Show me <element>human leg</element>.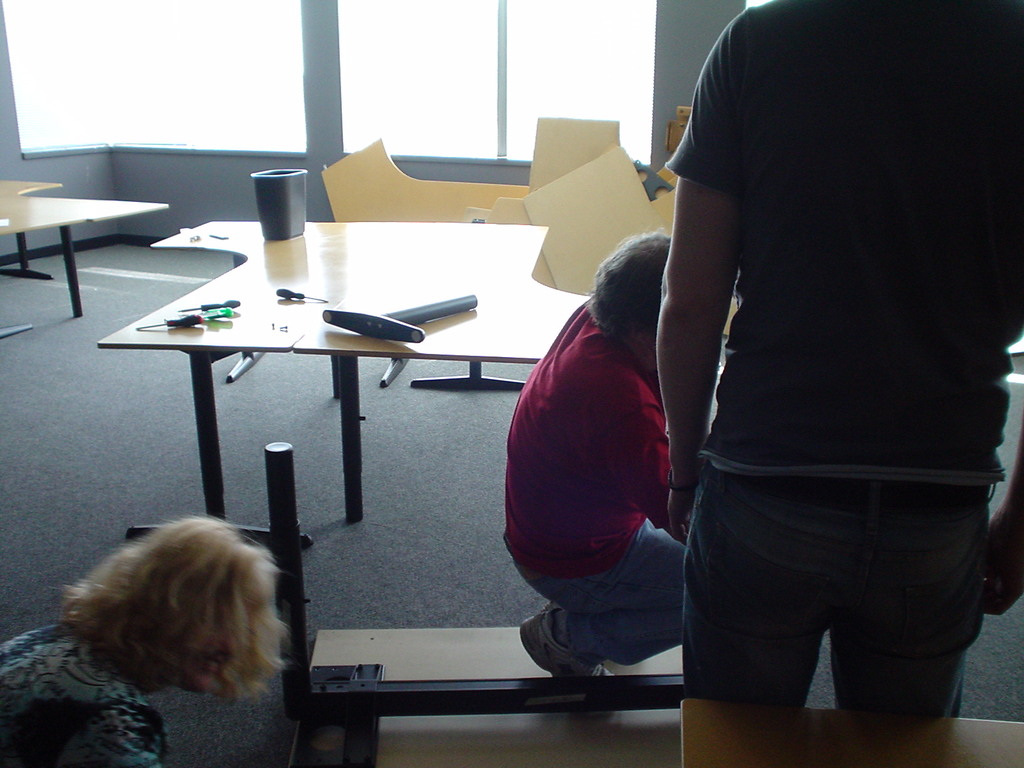
<element>human leg</element> is here: crop(520, 522, 682, 669).
